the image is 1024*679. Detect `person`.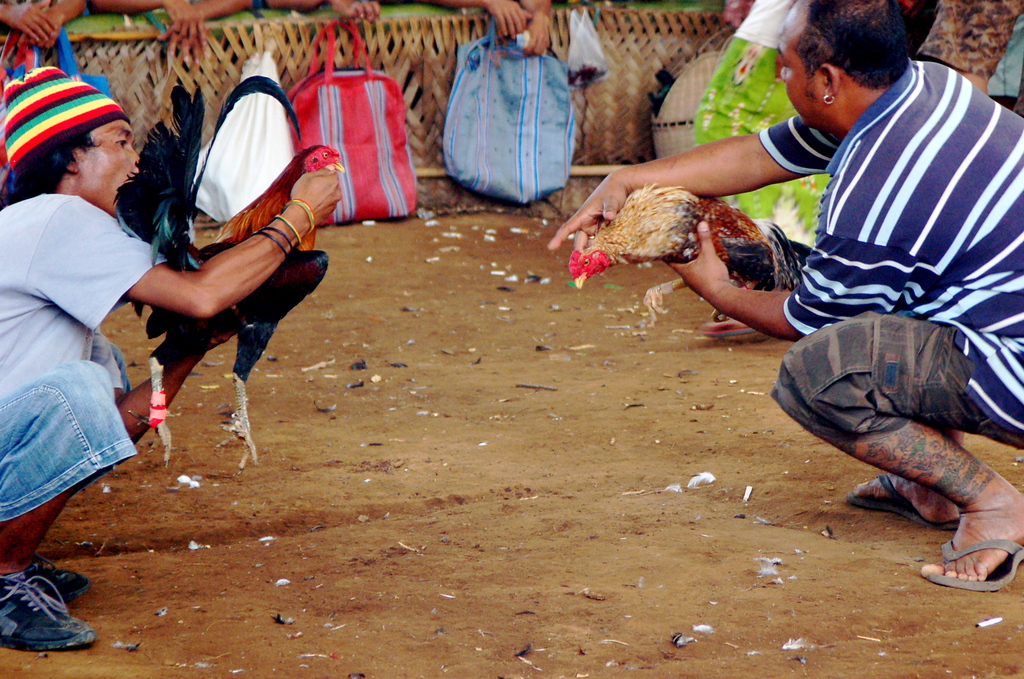
Detection: (x1=3, y1=70, x2=339, y2=647).
